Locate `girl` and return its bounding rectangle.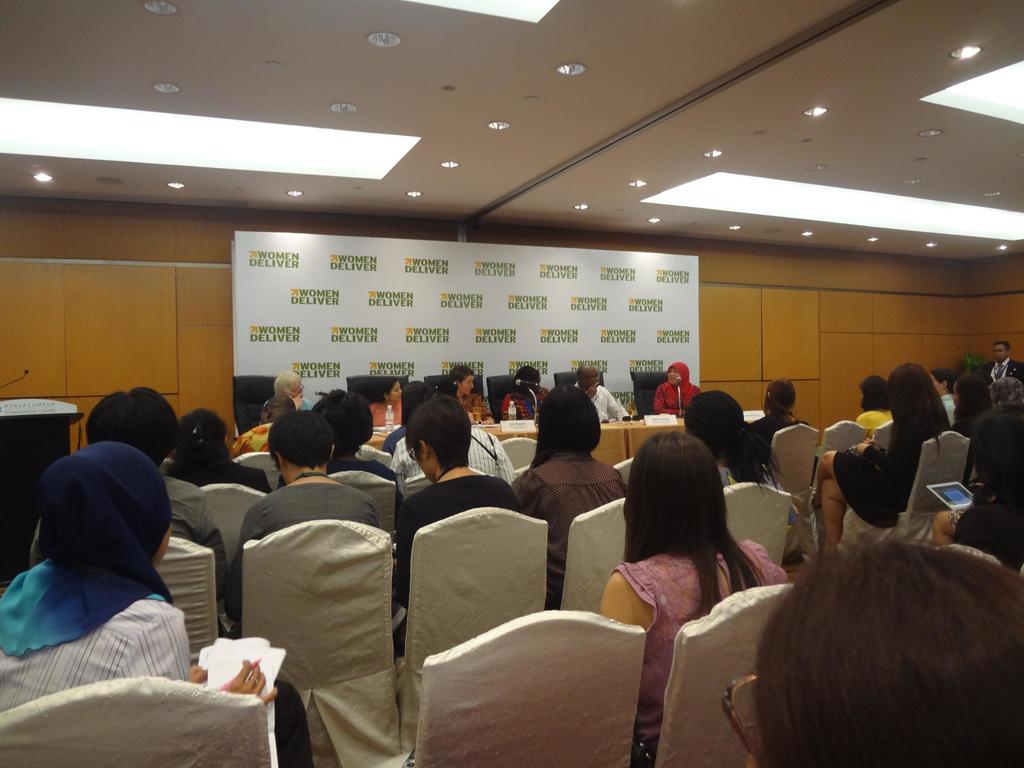
[928, 367, 955, 415].
